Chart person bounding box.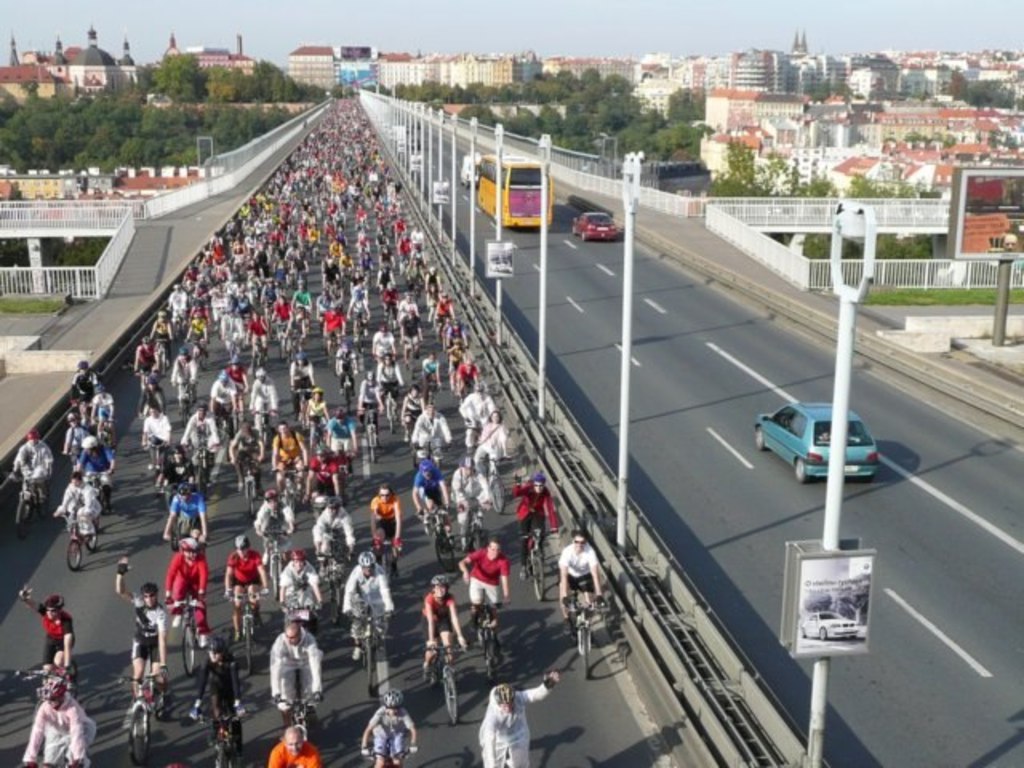
Charted: <region>366, 485, 413, 555</region>.
